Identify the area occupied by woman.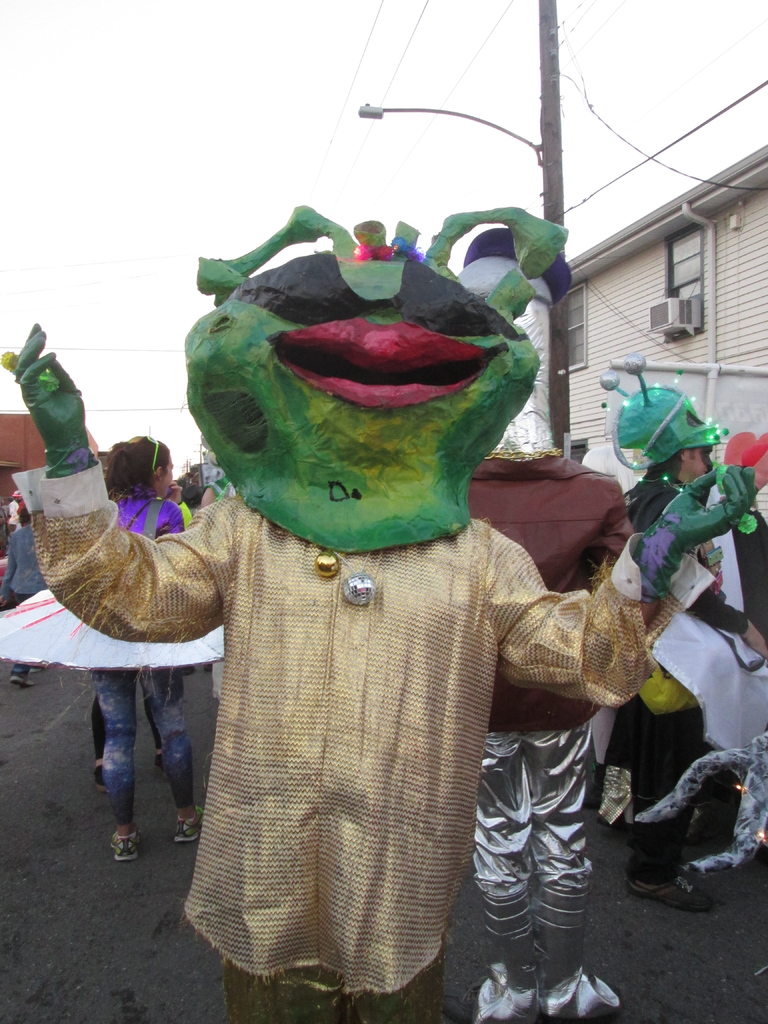
Area: [left=93, top=419, right=221, bottom=890].
